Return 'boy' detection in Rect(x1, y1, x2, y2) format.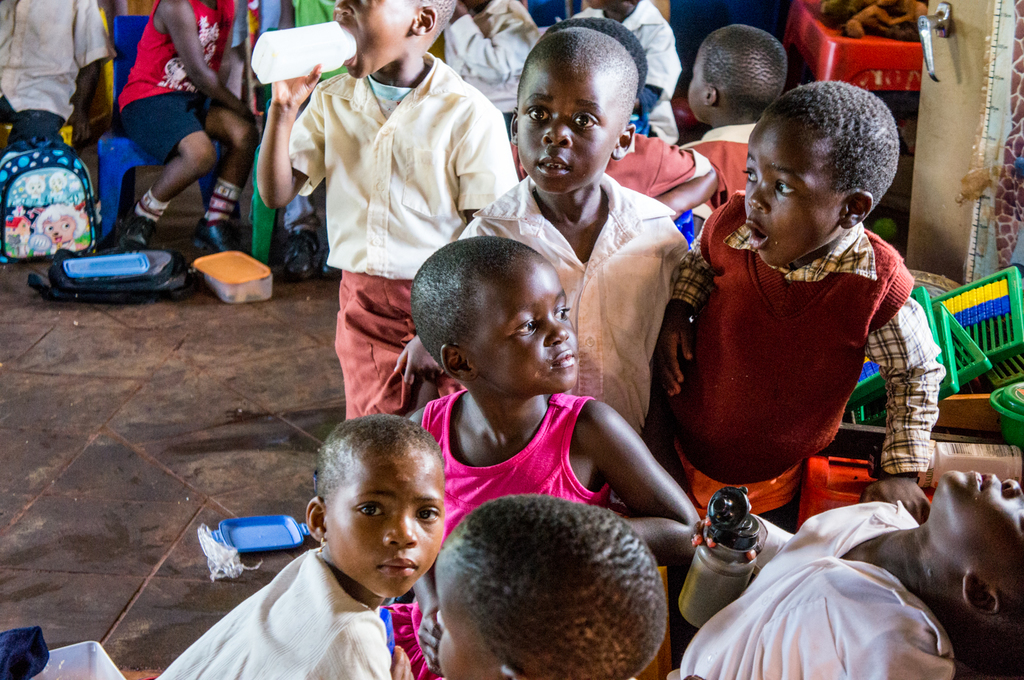
Rect(433, 486, 666, 678).
